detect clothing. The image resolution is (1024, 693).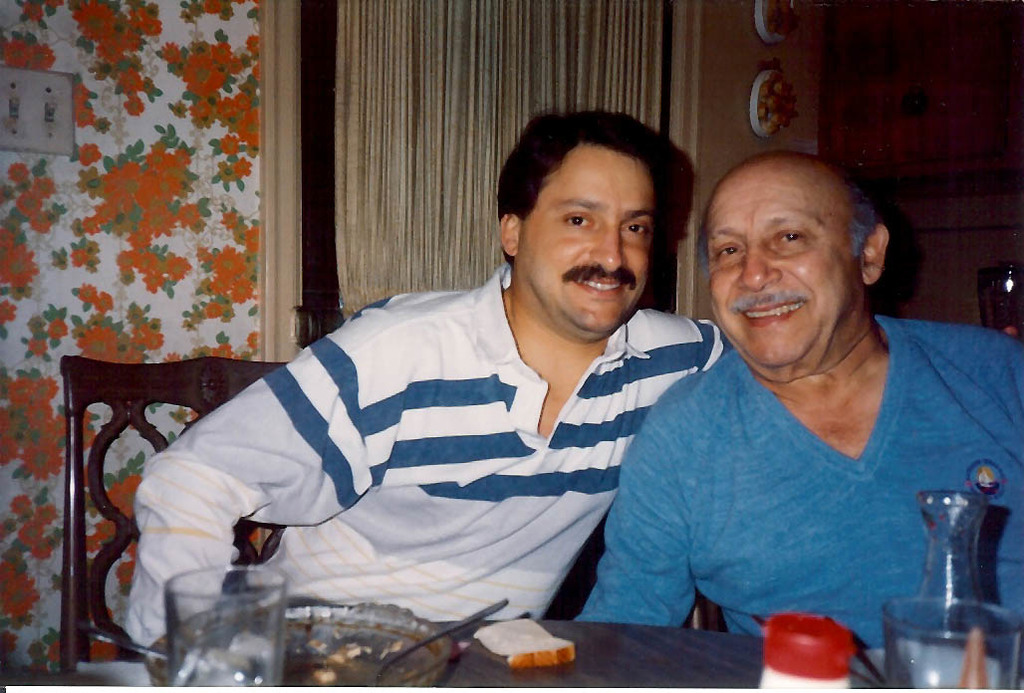
596 289 1005 649.
